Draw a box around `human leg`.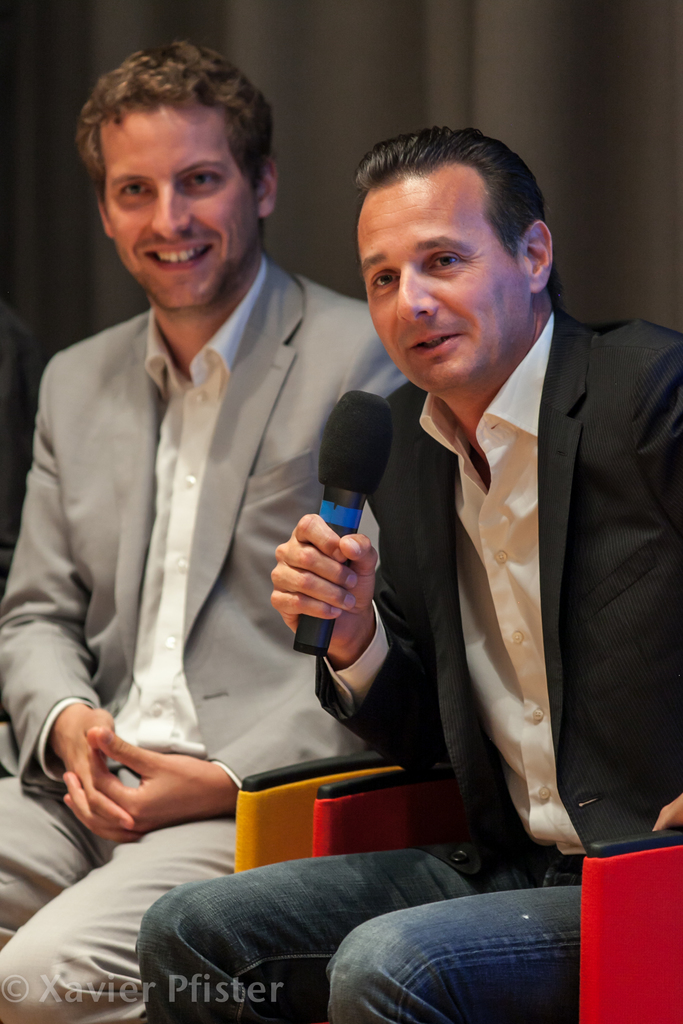
rect(0, 774, 233, 1023).
